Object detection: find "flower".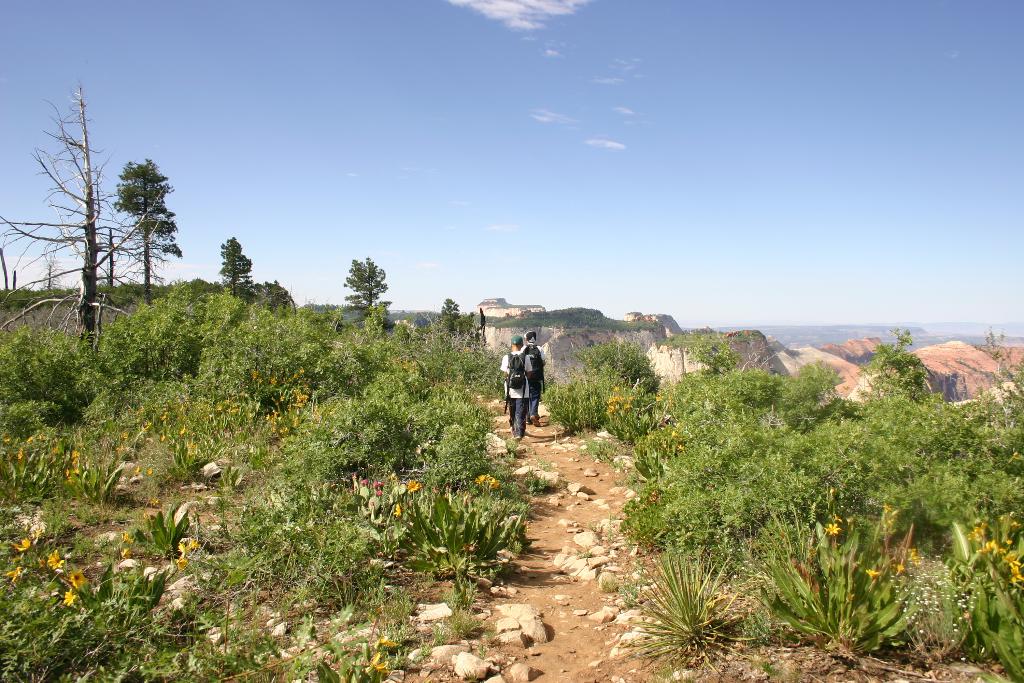
[0, 565, 25, 582].
